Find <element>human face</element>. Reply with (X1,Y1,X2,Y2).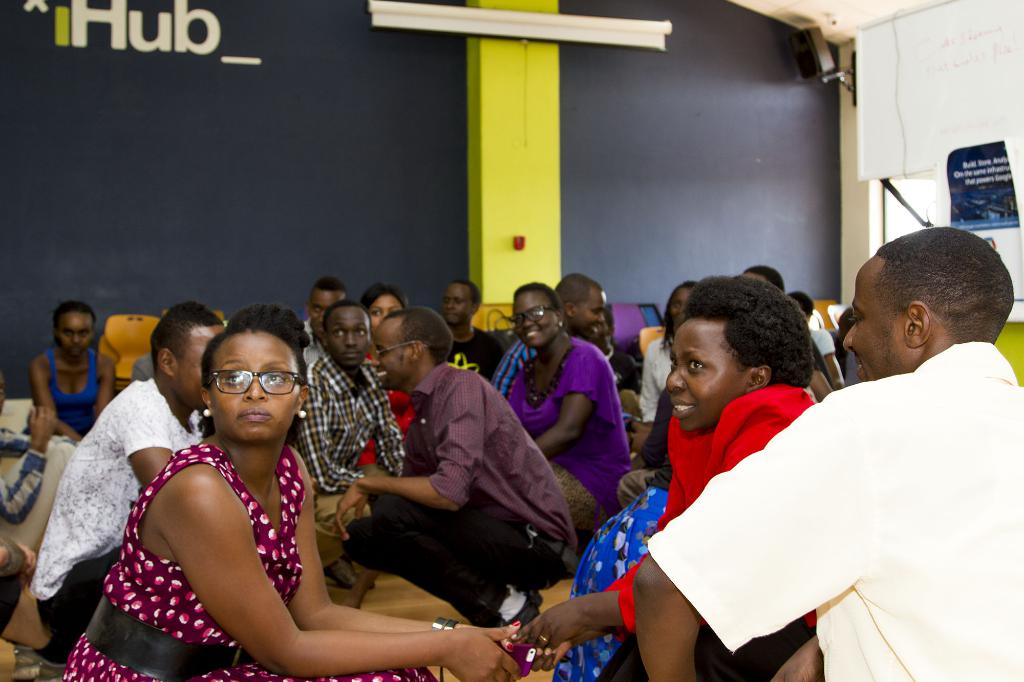
(572,289,601,340).
